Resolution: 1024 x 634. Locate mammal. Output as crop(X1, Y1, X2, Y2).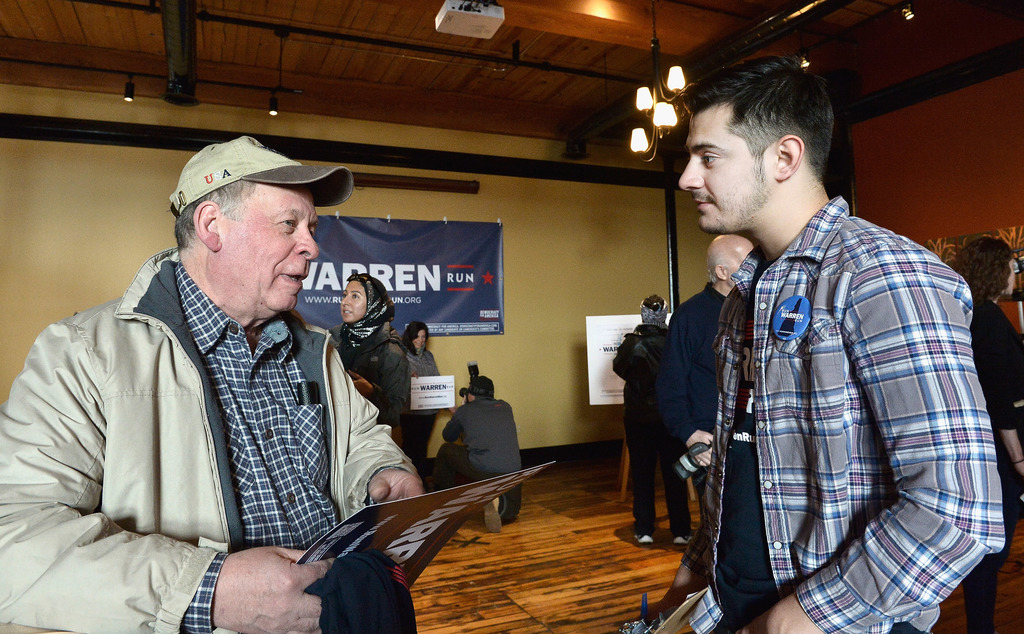
crop(401, 319, 446, 469).
